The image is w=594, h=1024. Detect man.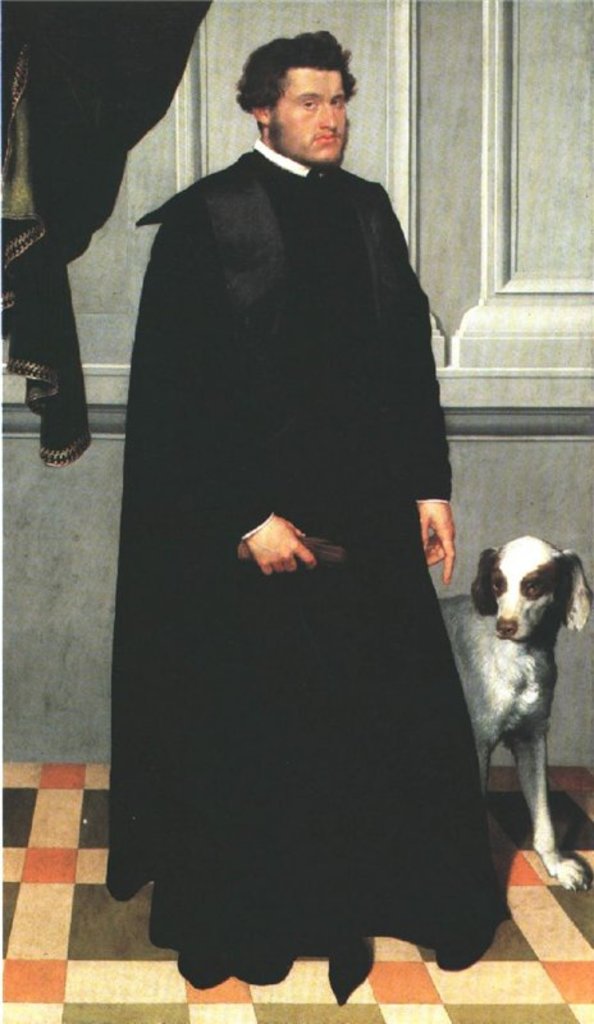
Detection: crop(96, 0, 503, 984).
